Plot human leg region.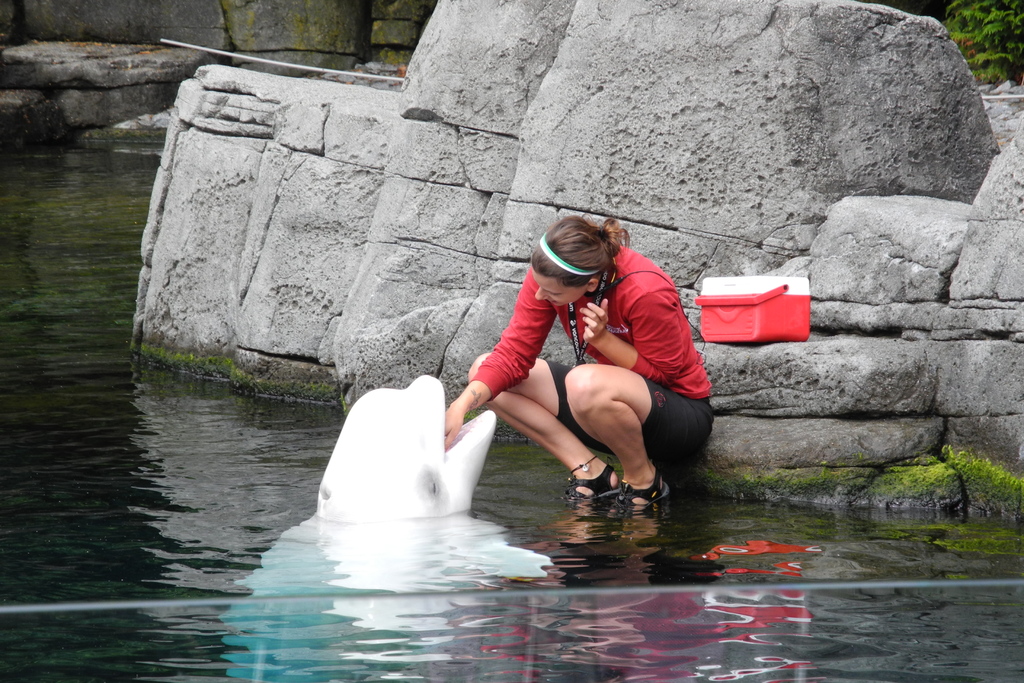
Plotted at box(468, 355, 717, 513).
